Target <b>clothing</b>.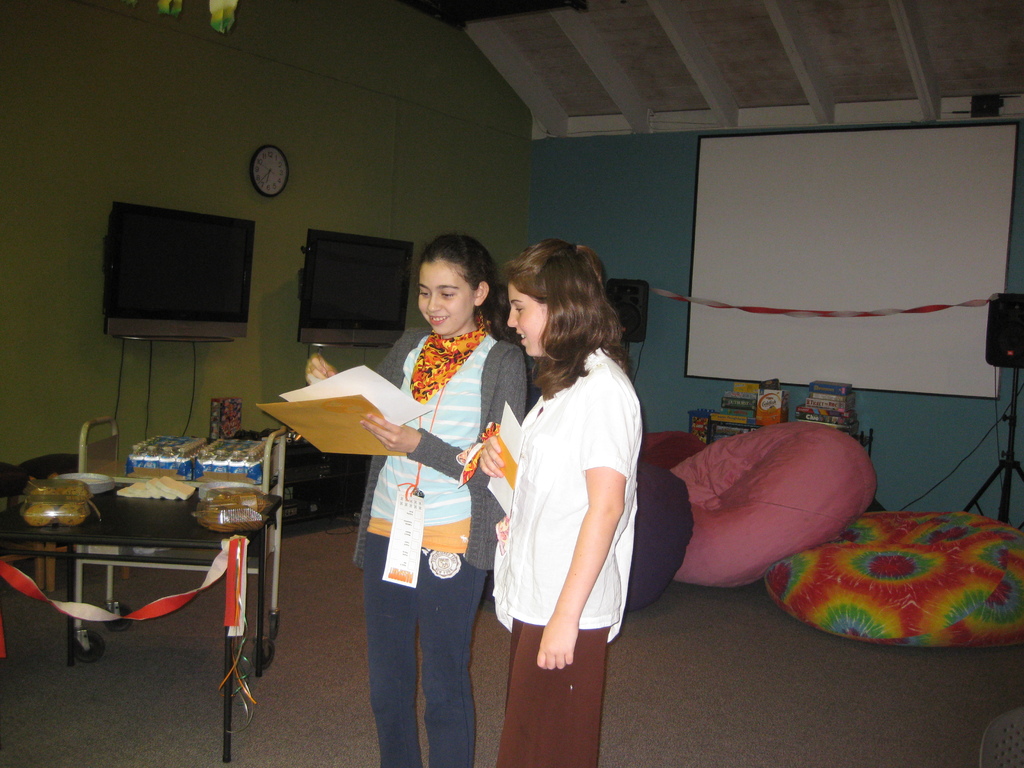
Target region: (481, 335, 644, 767).
